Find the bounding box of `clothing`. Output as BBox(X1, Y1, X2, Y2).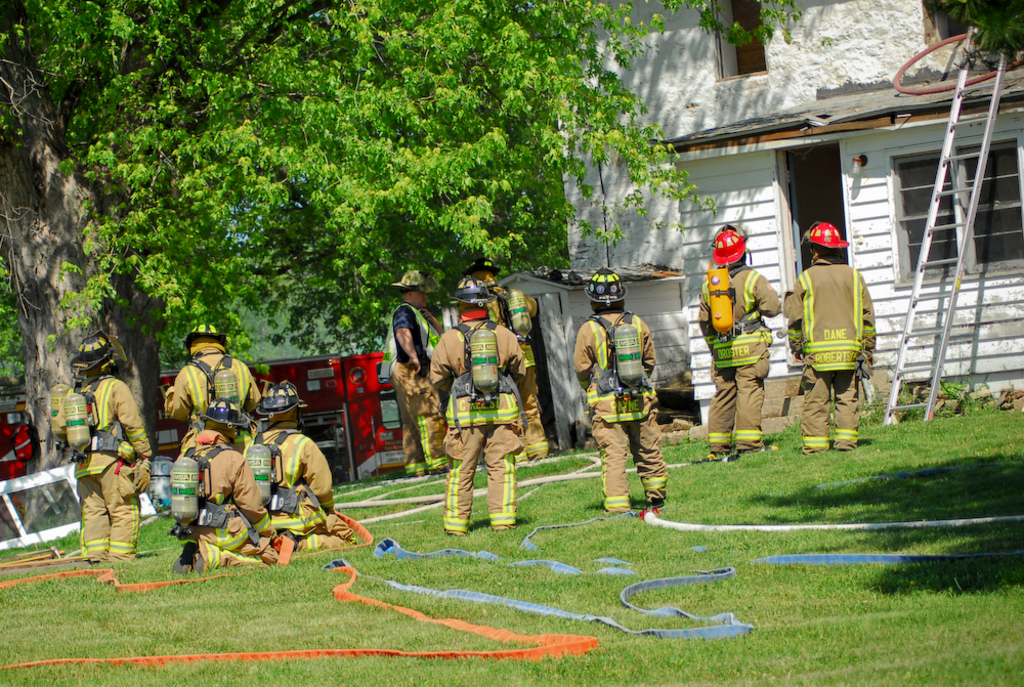
BBox(794, 209, 884, 439).
